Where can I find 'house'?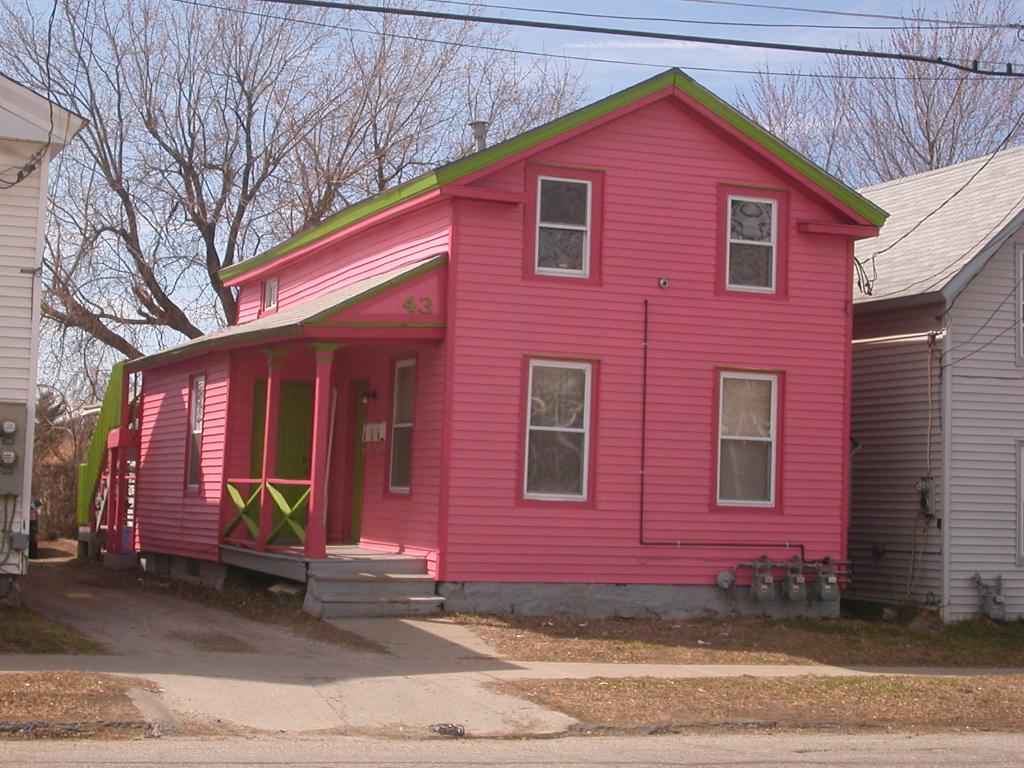
You can find it at select_region(852, 146, 1023, 633).
